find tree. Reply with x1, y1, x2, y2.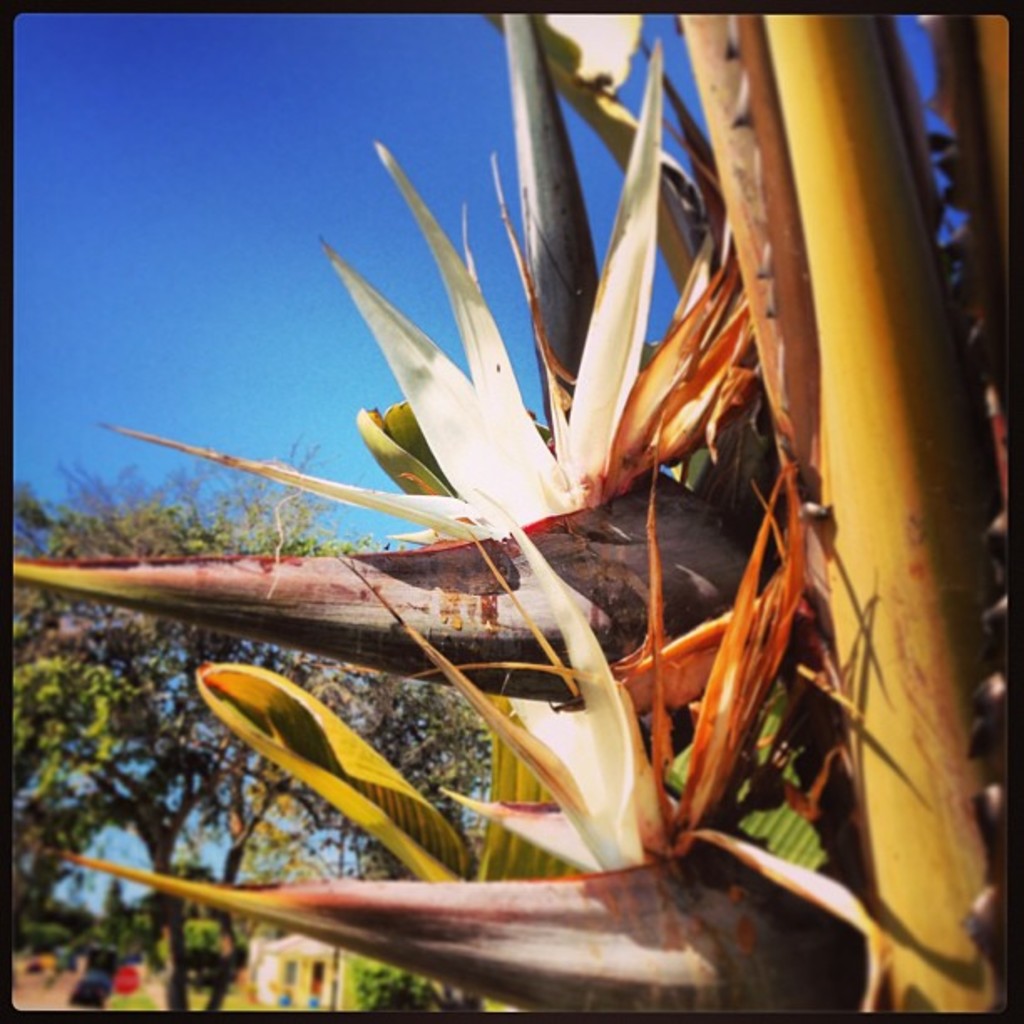
22, 18, 1017, 1016.
